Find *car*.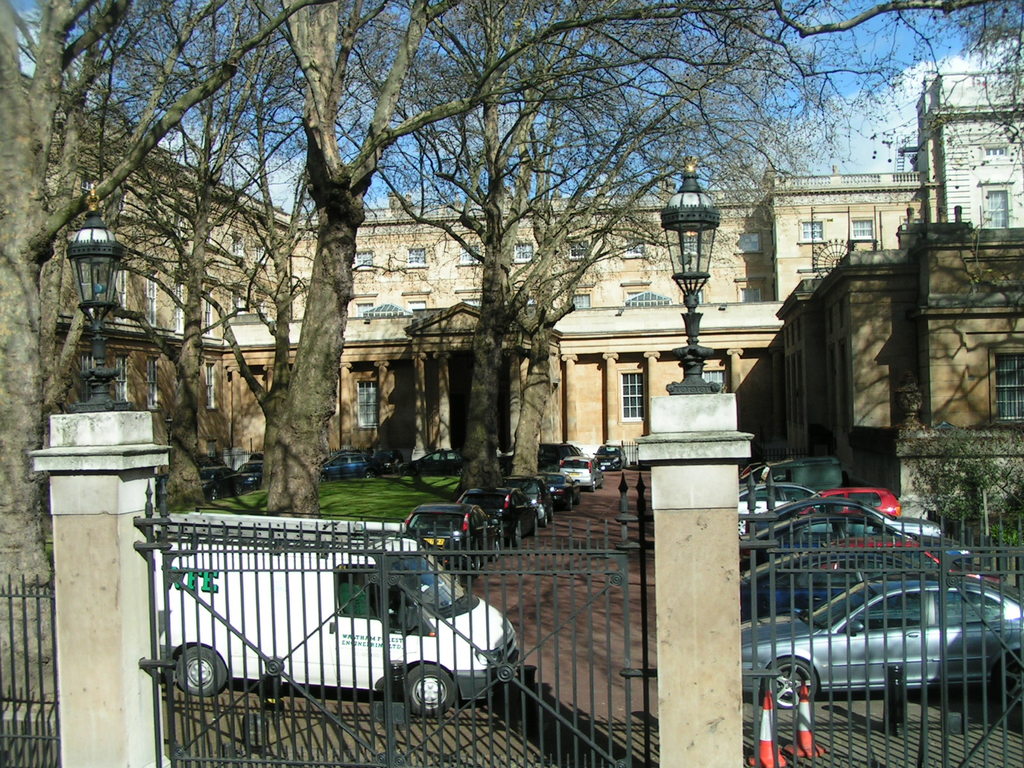
box(503, 470, 556, 518).
